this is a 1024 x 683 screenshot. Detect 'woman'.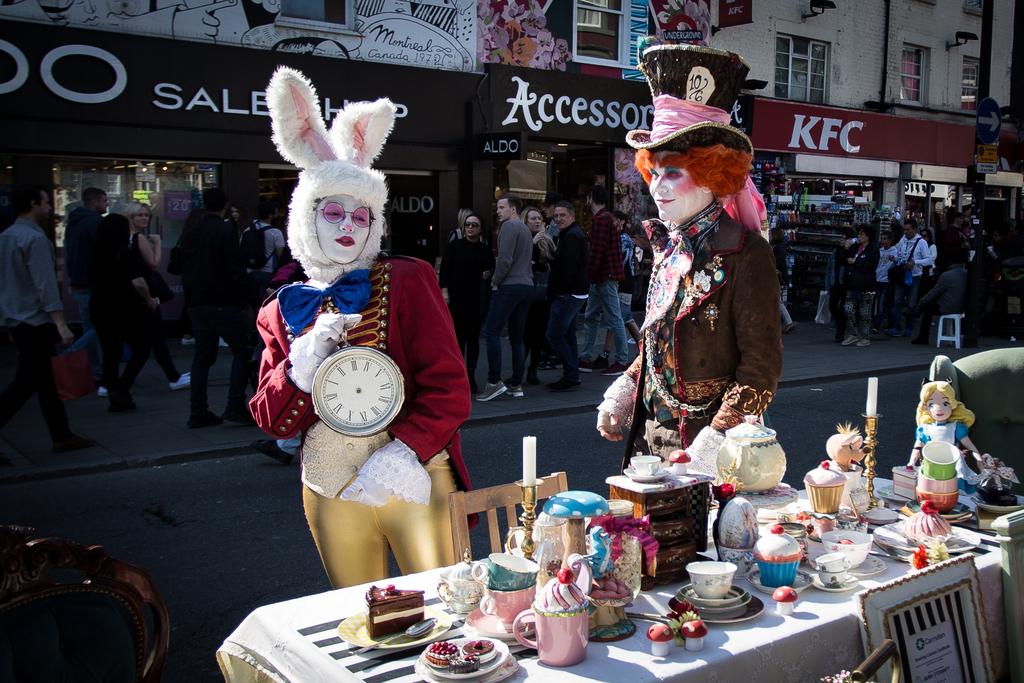
913/380/986/486.
